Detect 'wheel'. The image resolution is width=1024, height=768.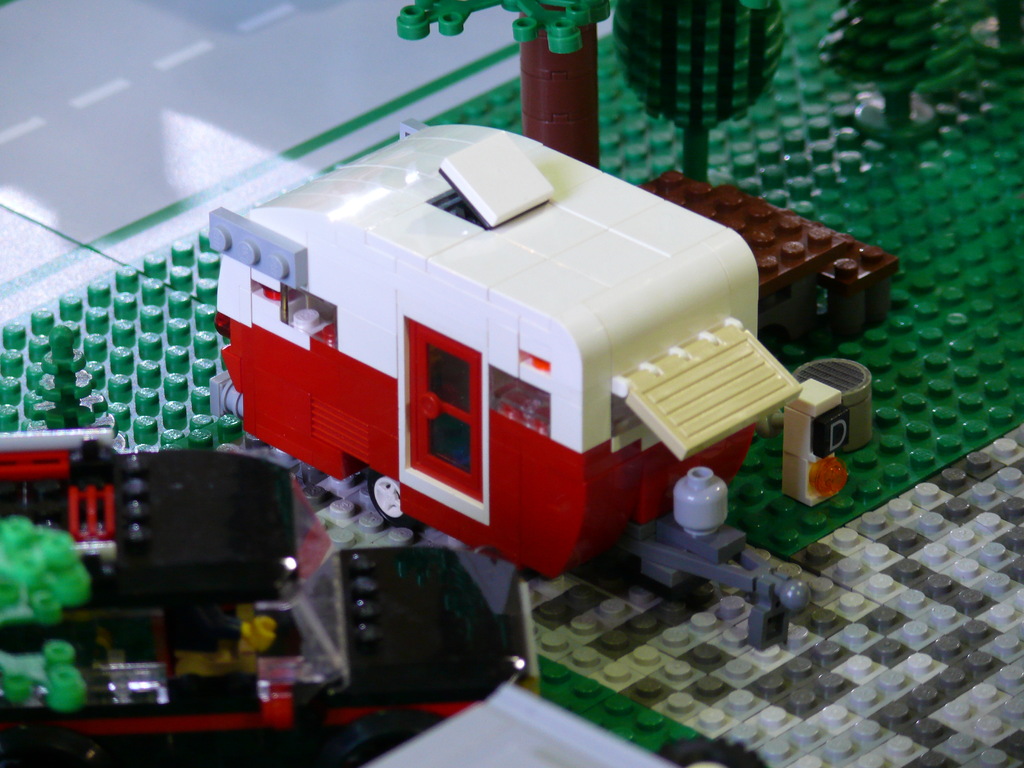
BBox(368, 478, 403, 519).
